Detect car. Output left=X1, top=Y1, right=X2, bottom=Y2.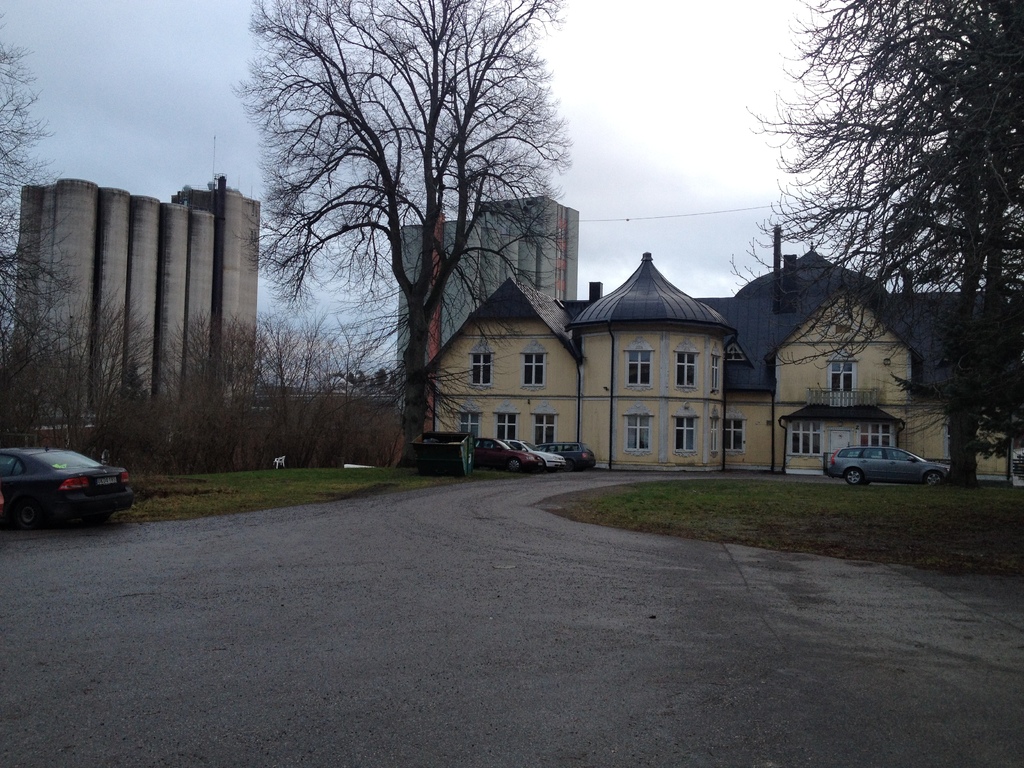
left=548, top=444, right=592, bottom=470.
